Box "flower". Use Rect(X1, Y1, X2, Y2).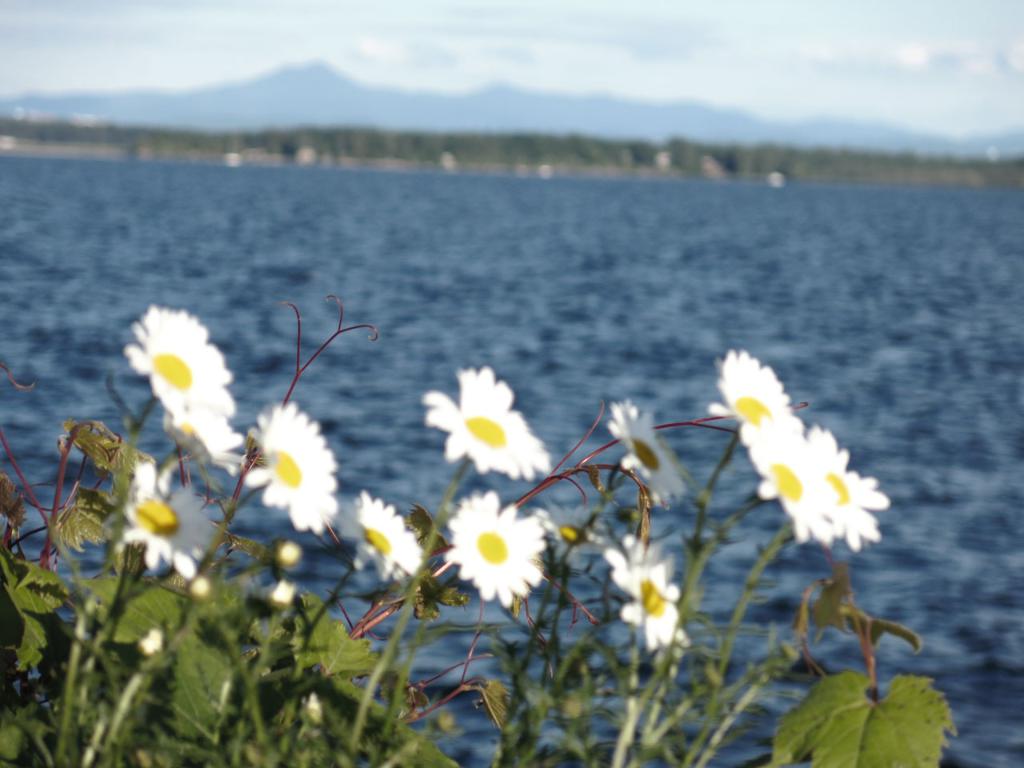
Rect(717, 355, 801, 433).
